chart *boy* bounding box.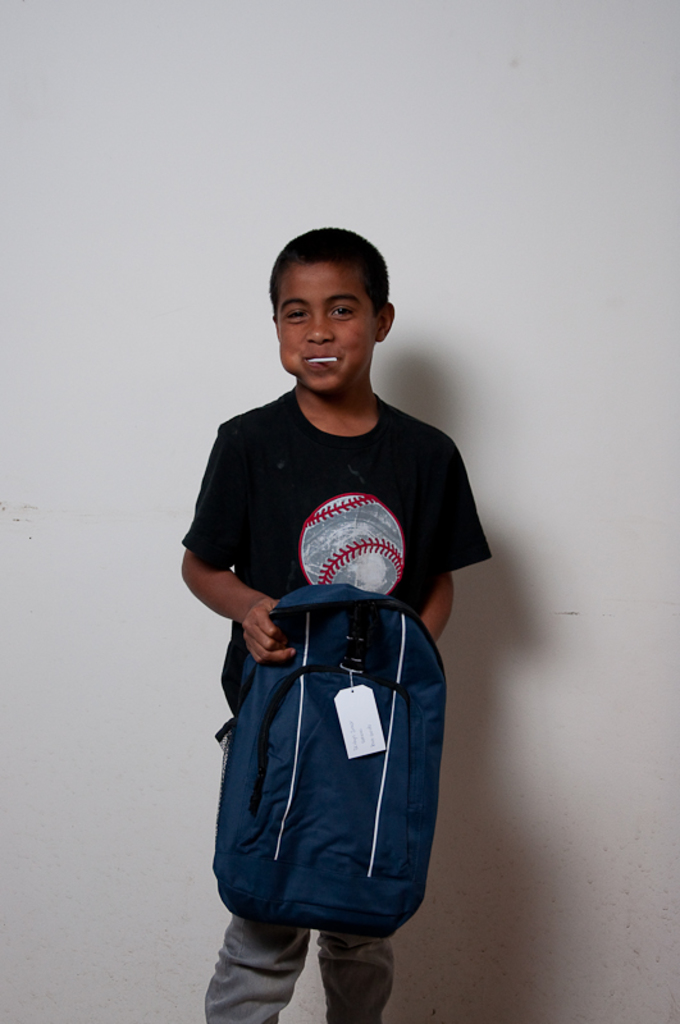
Charted: 182, 228, 496, 1023.
